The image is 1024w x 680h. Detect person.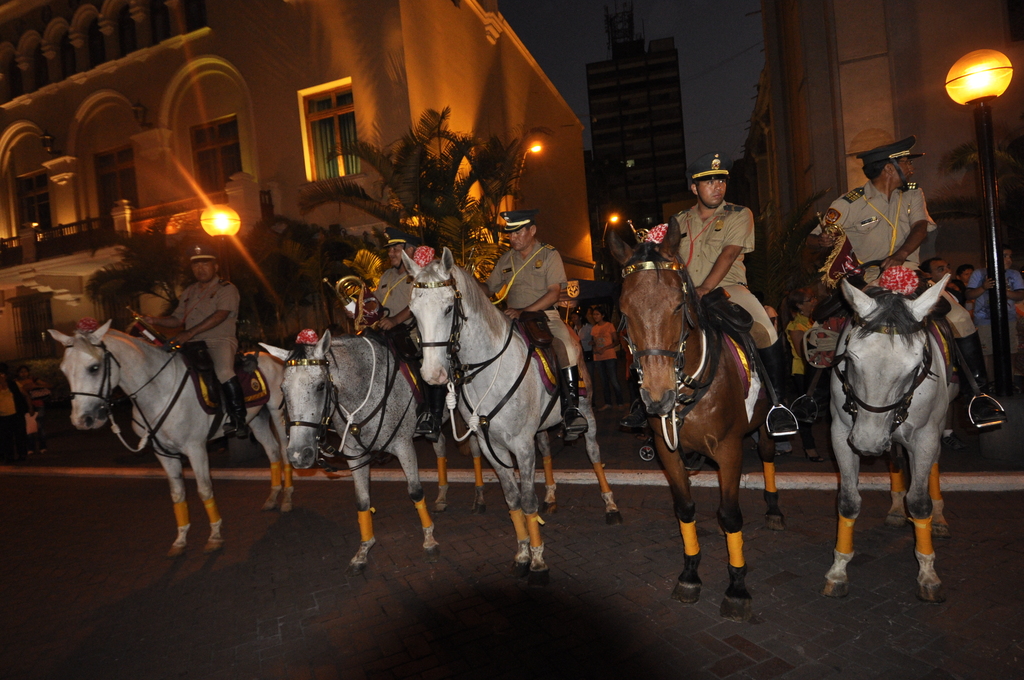
Detection: l=922, t=257, r=988, b=392.
